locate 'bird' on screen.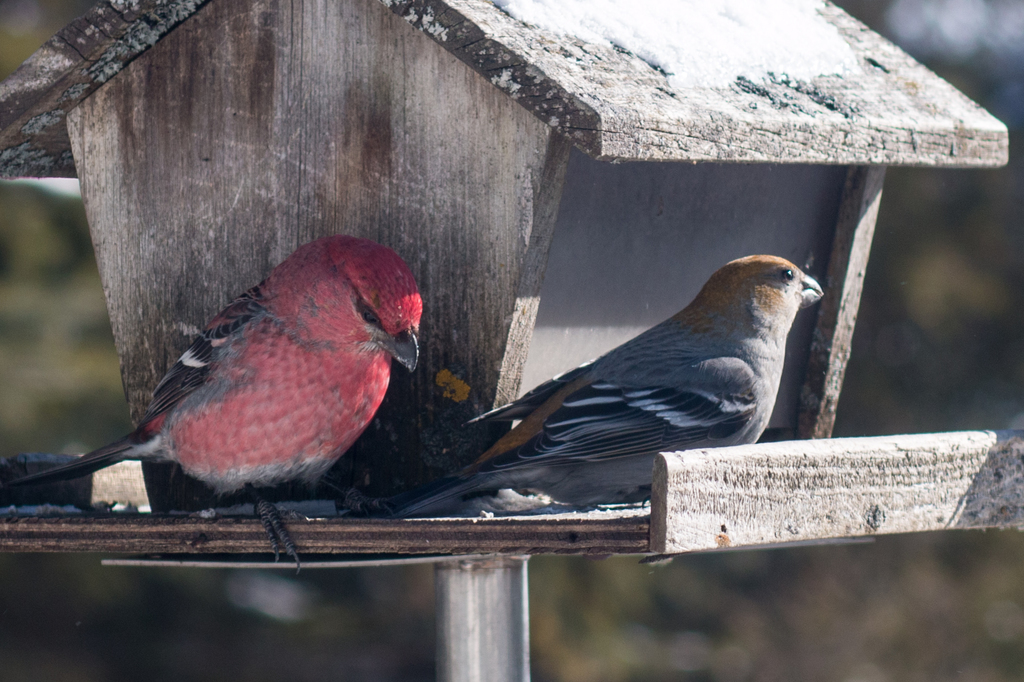
On screen at {"left": 394, "top": 250, "right": 827, "bottom": 517}.
